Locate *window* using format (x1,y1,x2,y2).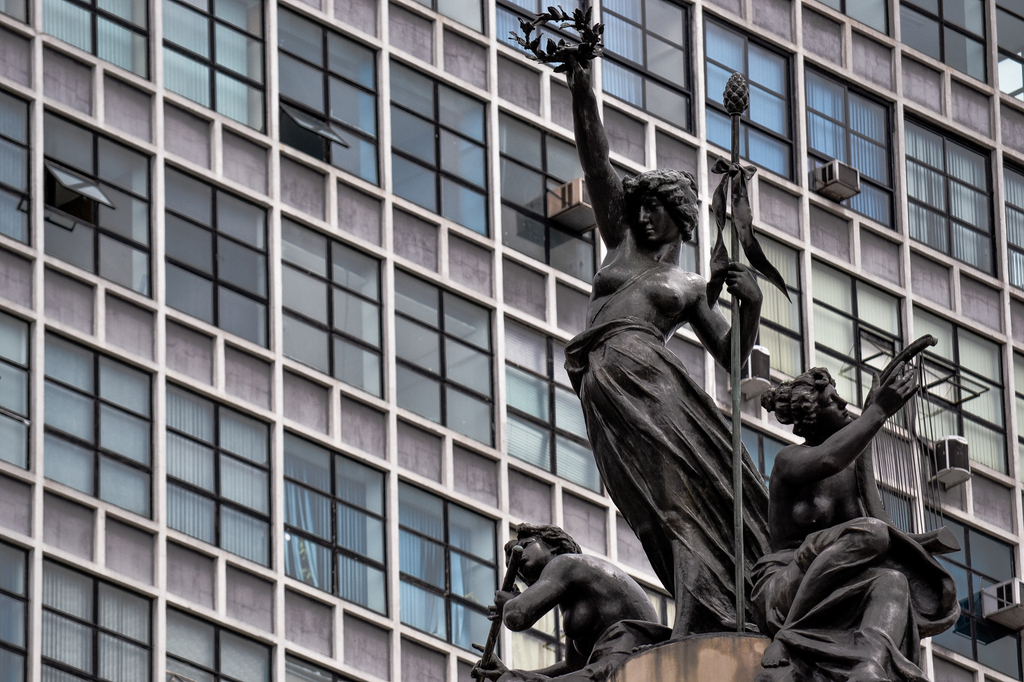
(40,157,97,228).
